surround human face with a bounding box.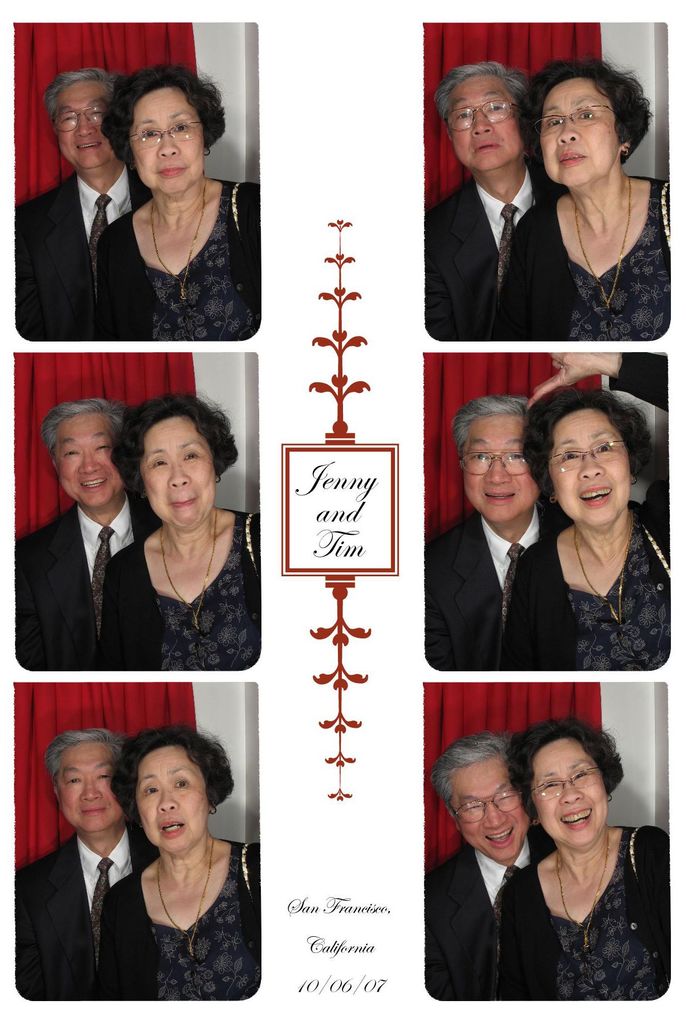
box=[543, 83, 619, 185].
